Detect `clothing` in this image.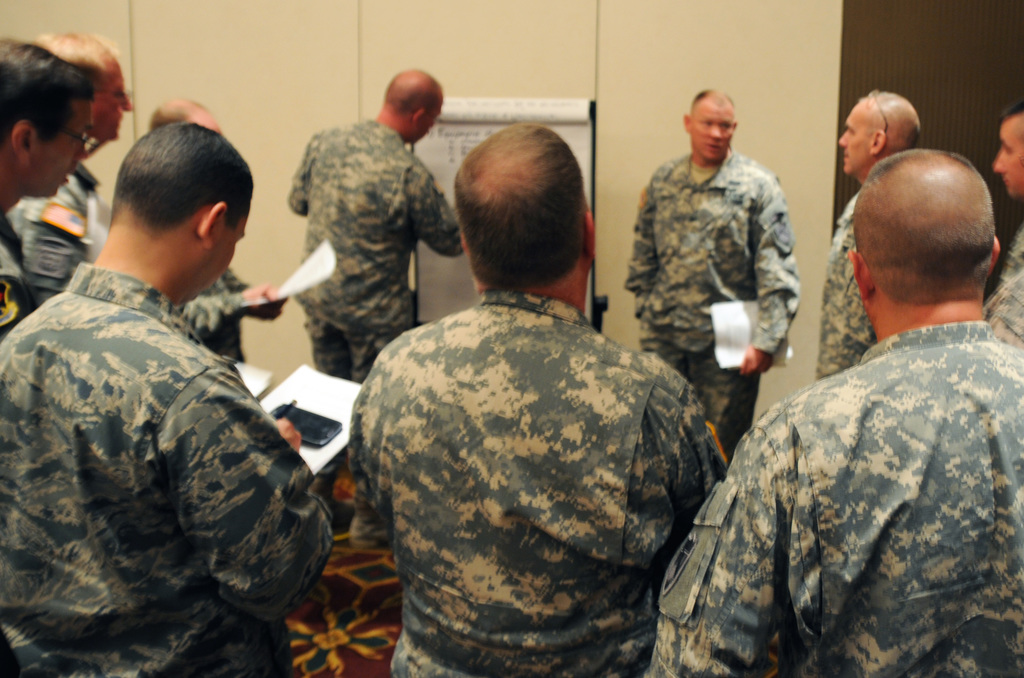
Detection: pyautogui.locateOnScreen(622, 149, 802, 446).
